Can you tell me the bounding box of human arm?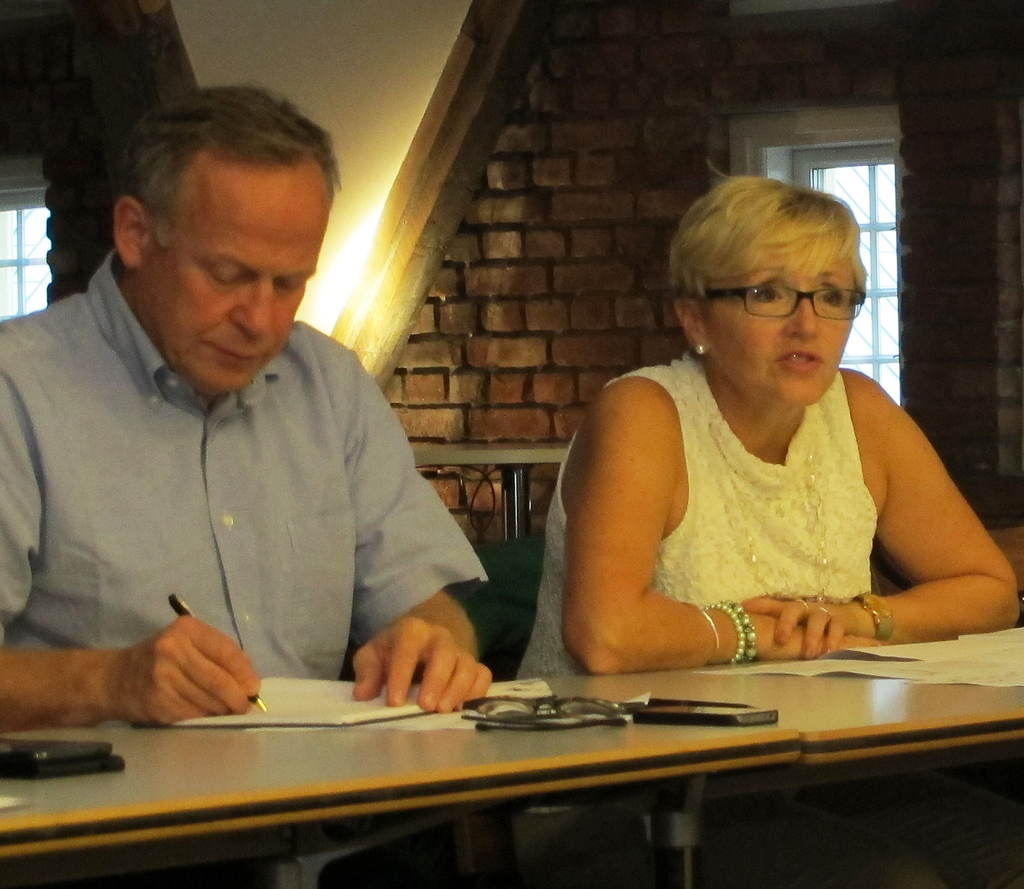
pyautogui.locateOnScreen(554, 394, 848, 676).
